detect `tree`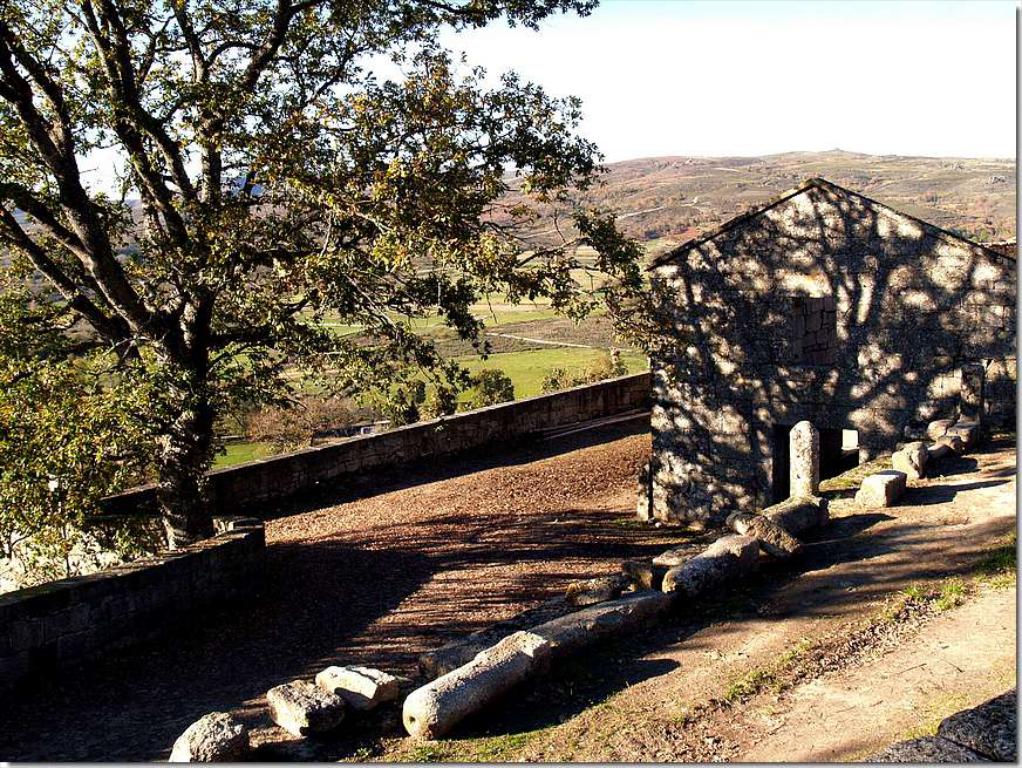
Rect(56, 72, 633, 504)
